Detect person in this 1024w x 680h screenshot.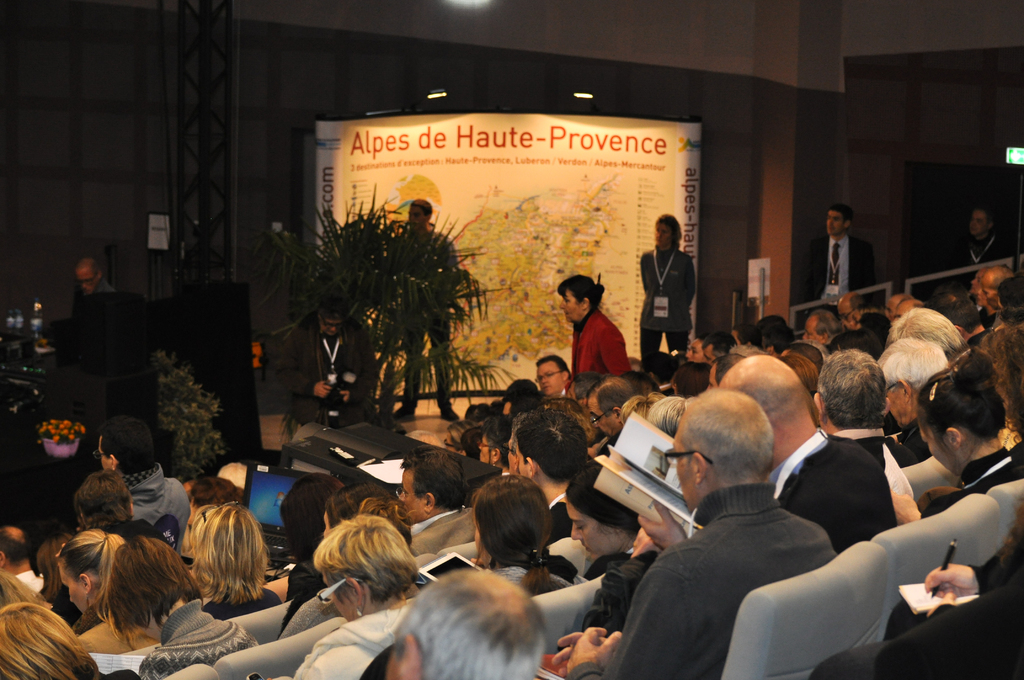
Detection: <bbox>513, 396, 594, 547</bbox>.
